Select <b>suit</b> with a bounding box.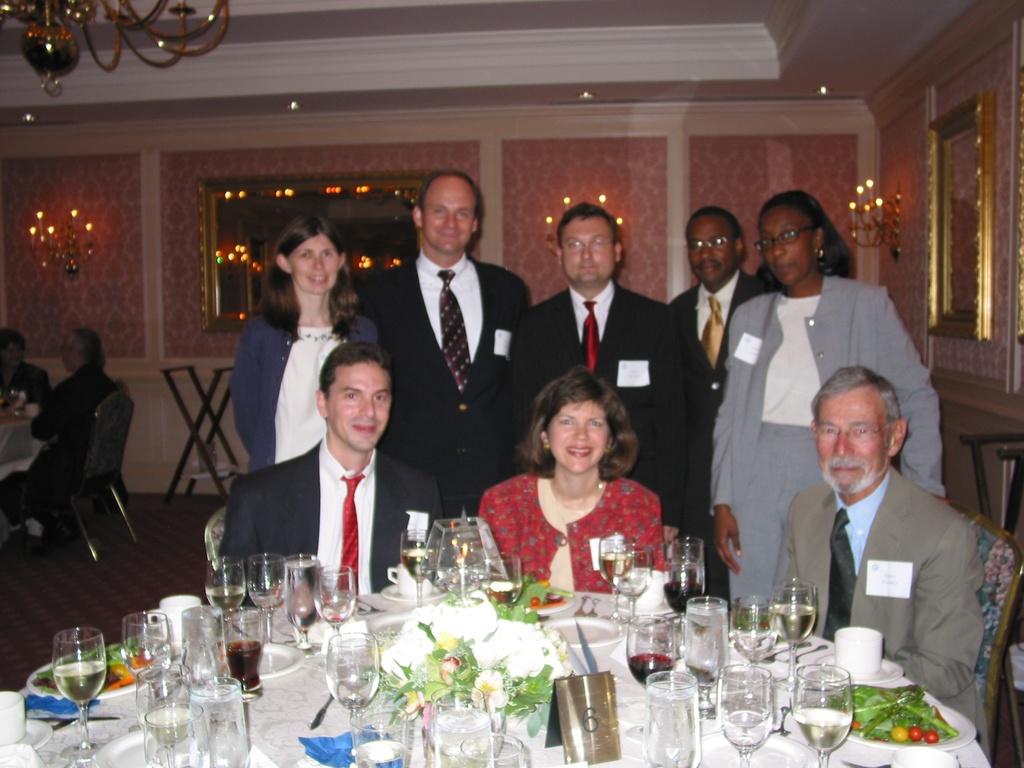
520:283:697:558.
